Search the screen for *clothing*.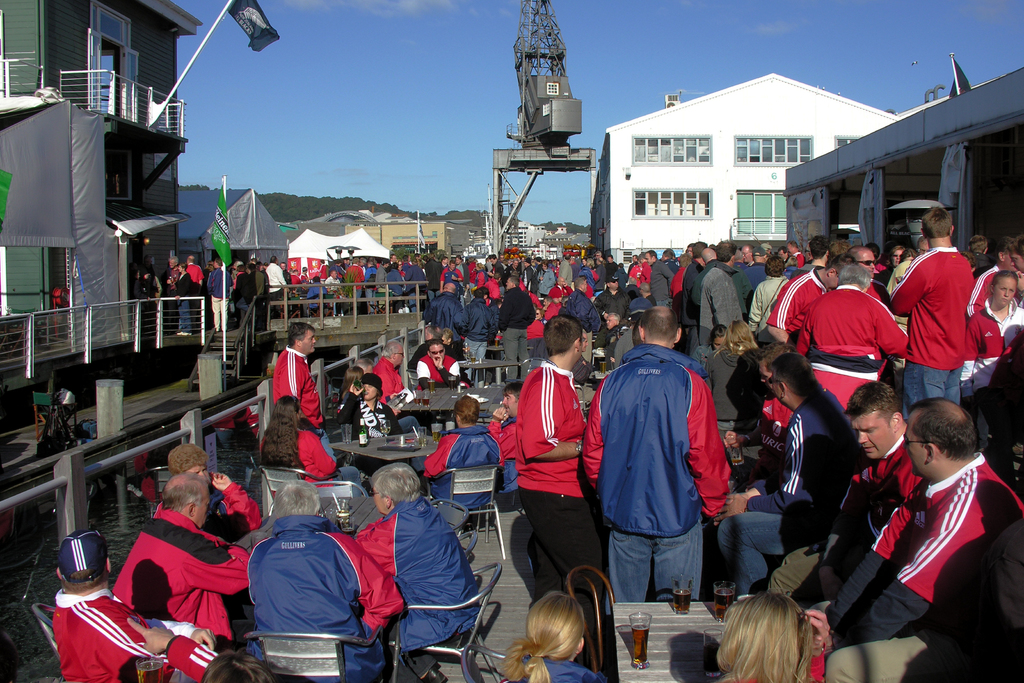
Found at left=794, top=326, right=919, bottom=412.
